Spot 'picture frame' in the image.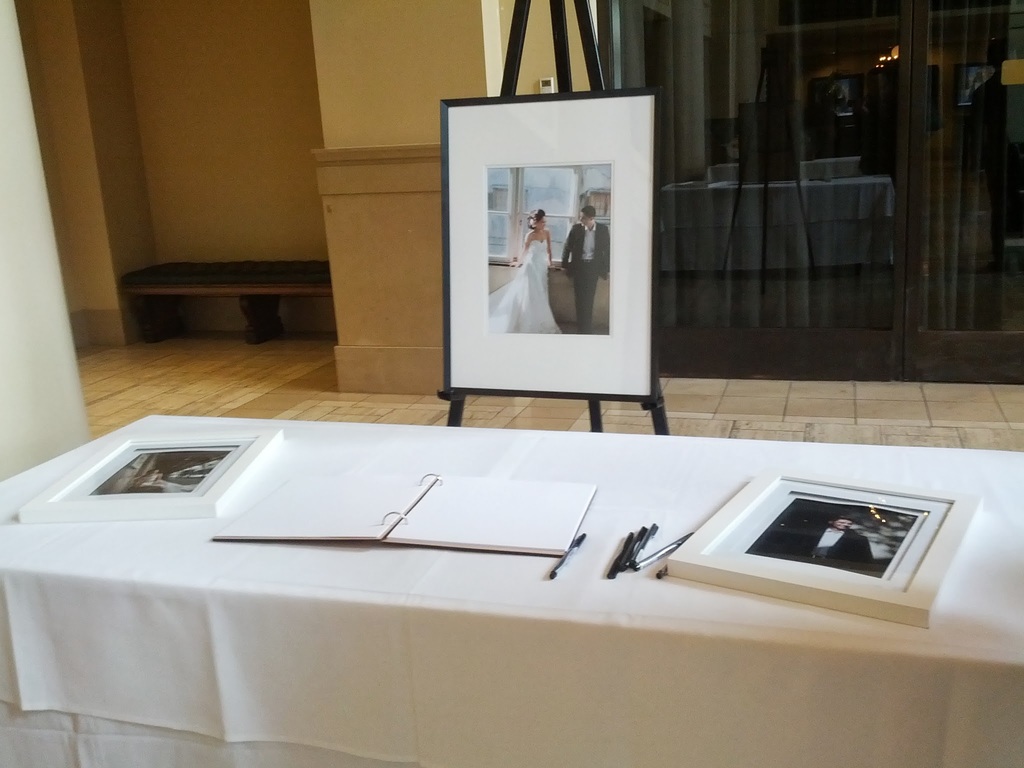
'picture frame' found at bbox(20, 429, 280, 523).
